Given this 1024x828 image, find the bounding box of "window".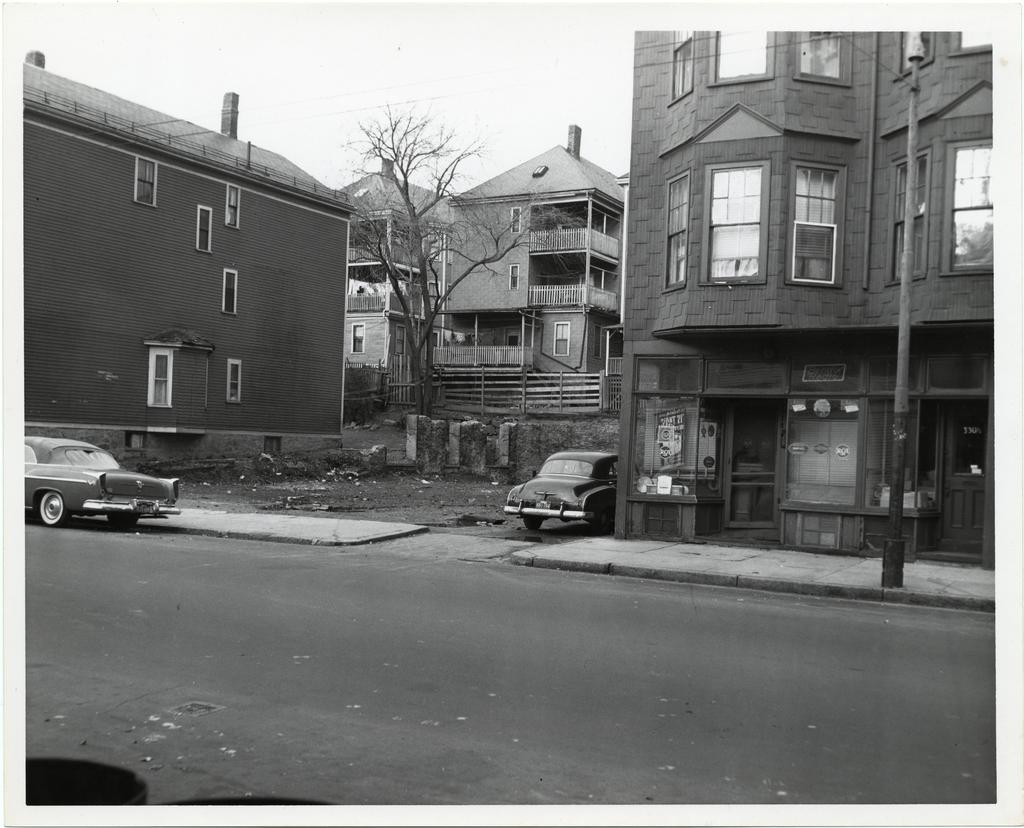
224:266:239:317.
